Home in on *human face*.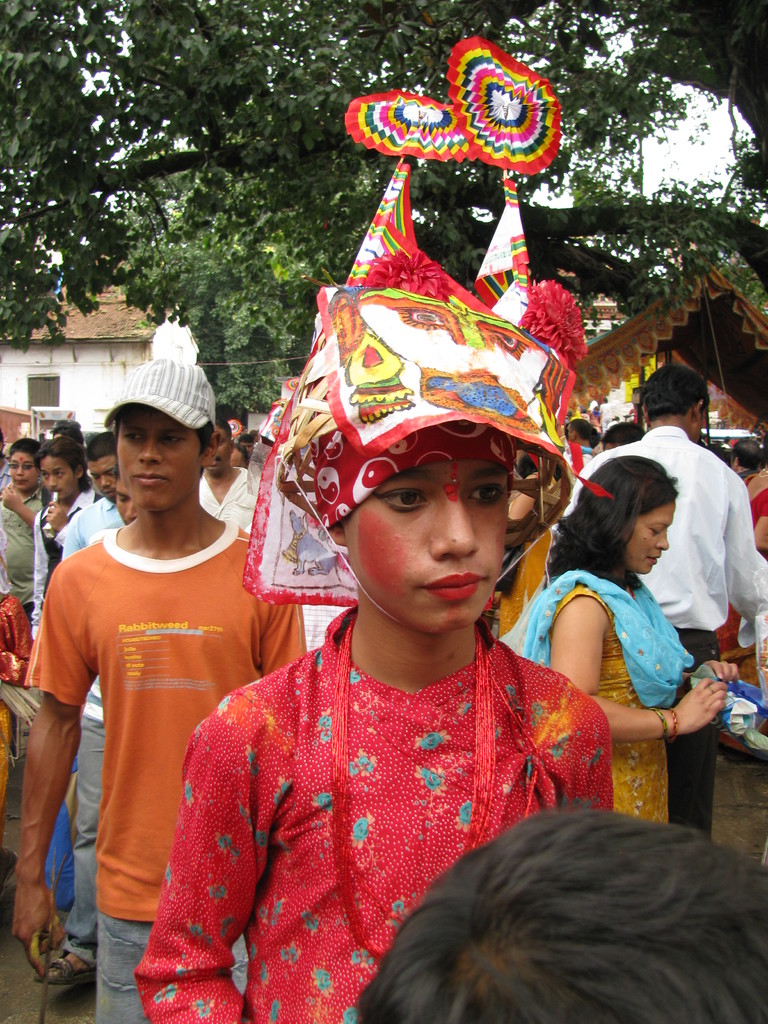
Homed in at (x1=113, y1=470, x2=137, y2=525).
